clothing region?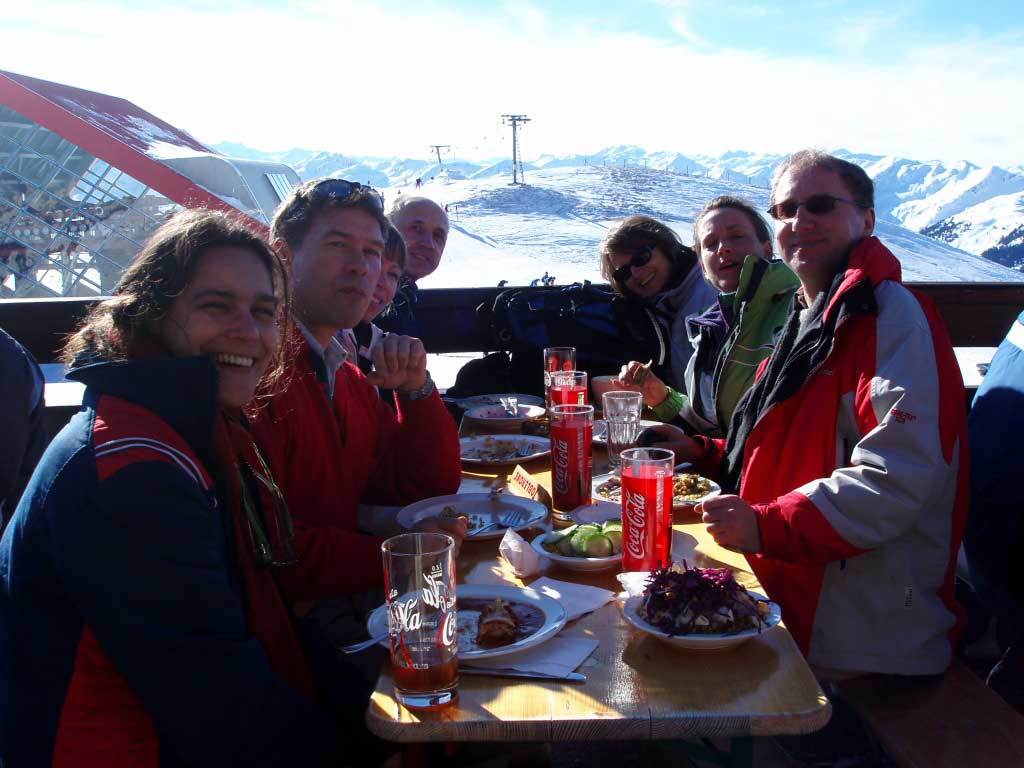
[235,307,471,604]
